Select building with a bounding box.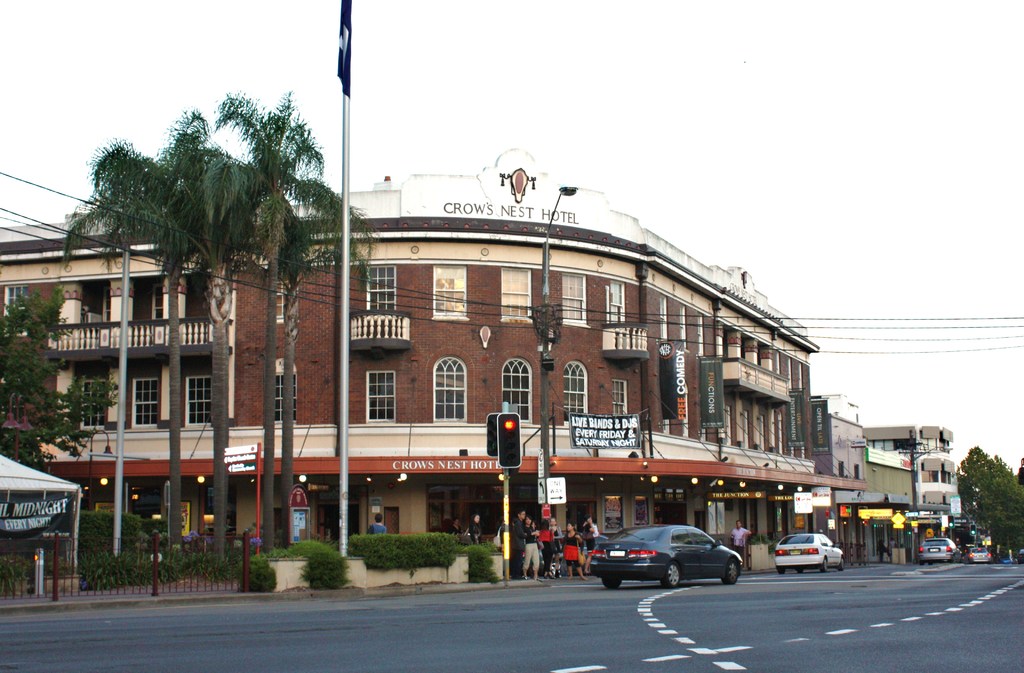
BBox(0, 147, 812, 577).
